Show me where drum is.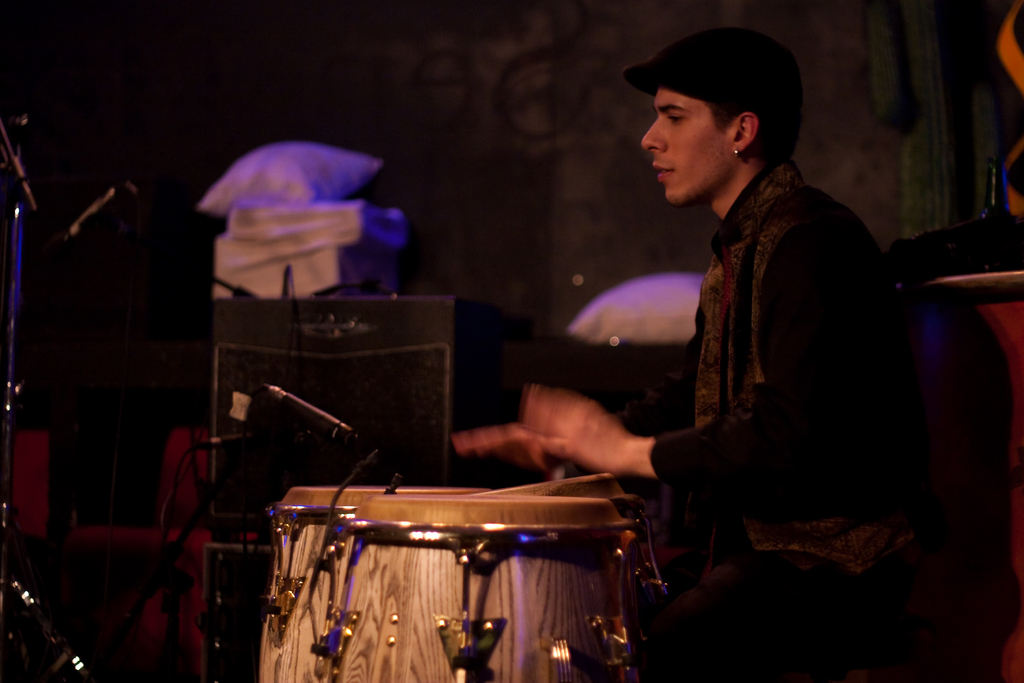
drum is at 493, 473, 669, 612.
